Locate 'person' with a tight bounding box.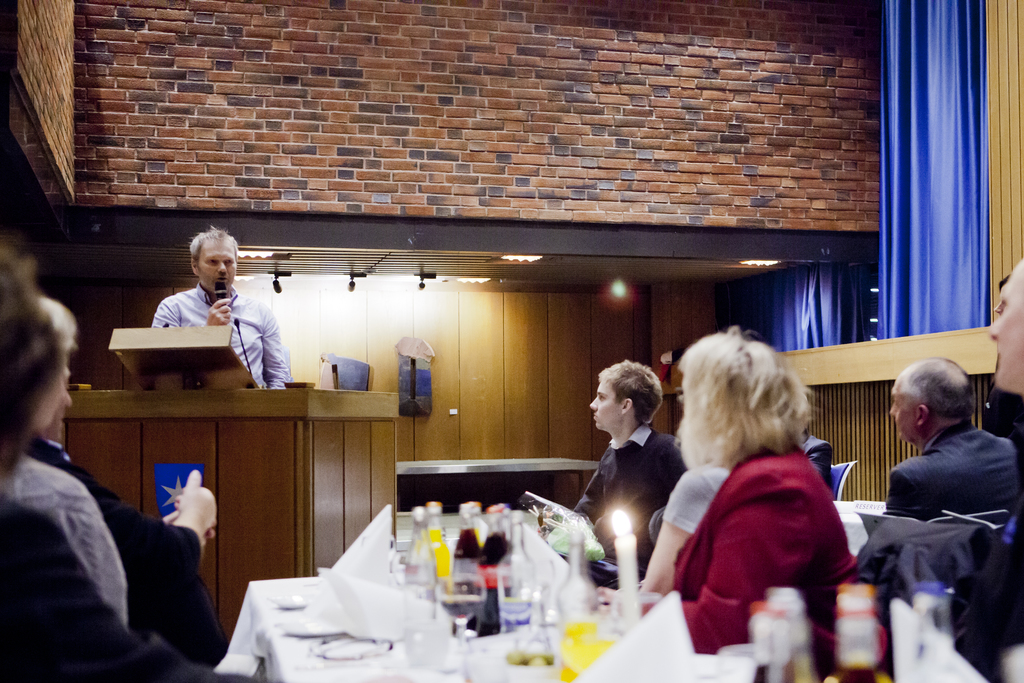
157:226:291:388.
